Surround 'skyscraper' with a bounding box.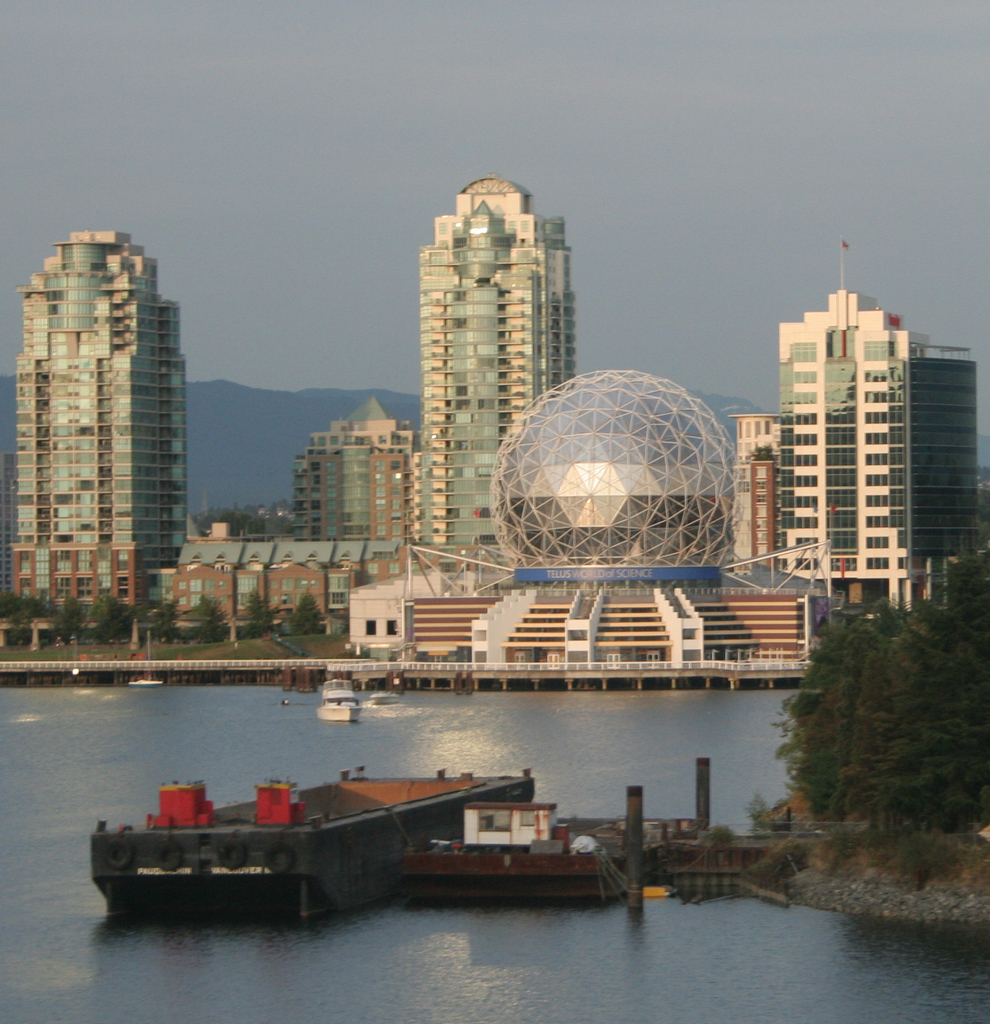
l=749, t=254, r=964, b=630.
